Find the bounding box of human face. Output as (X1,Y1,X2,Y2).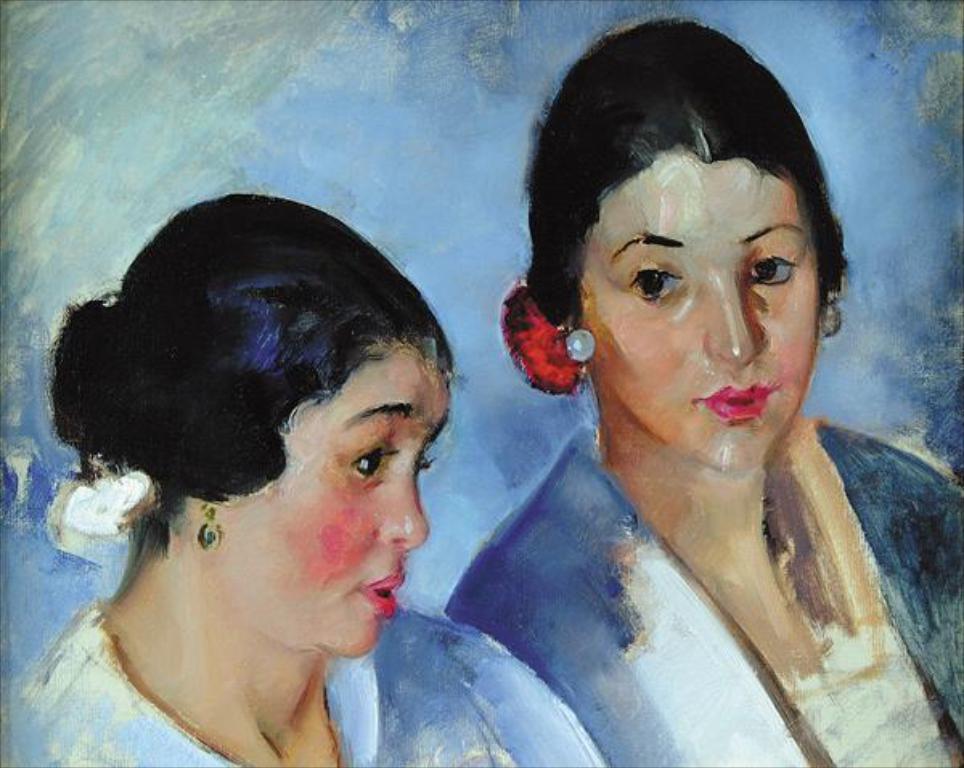
(219,349,456,657).
